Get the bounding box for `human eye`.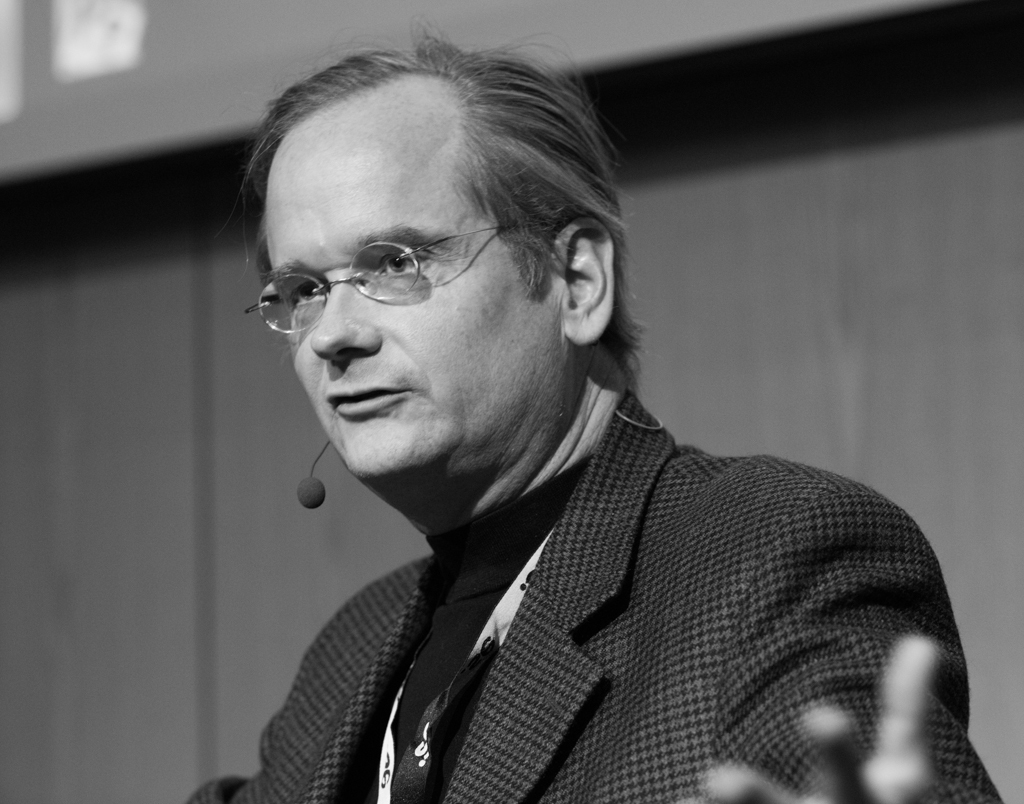
BBox(288, 273, 333, 318).
